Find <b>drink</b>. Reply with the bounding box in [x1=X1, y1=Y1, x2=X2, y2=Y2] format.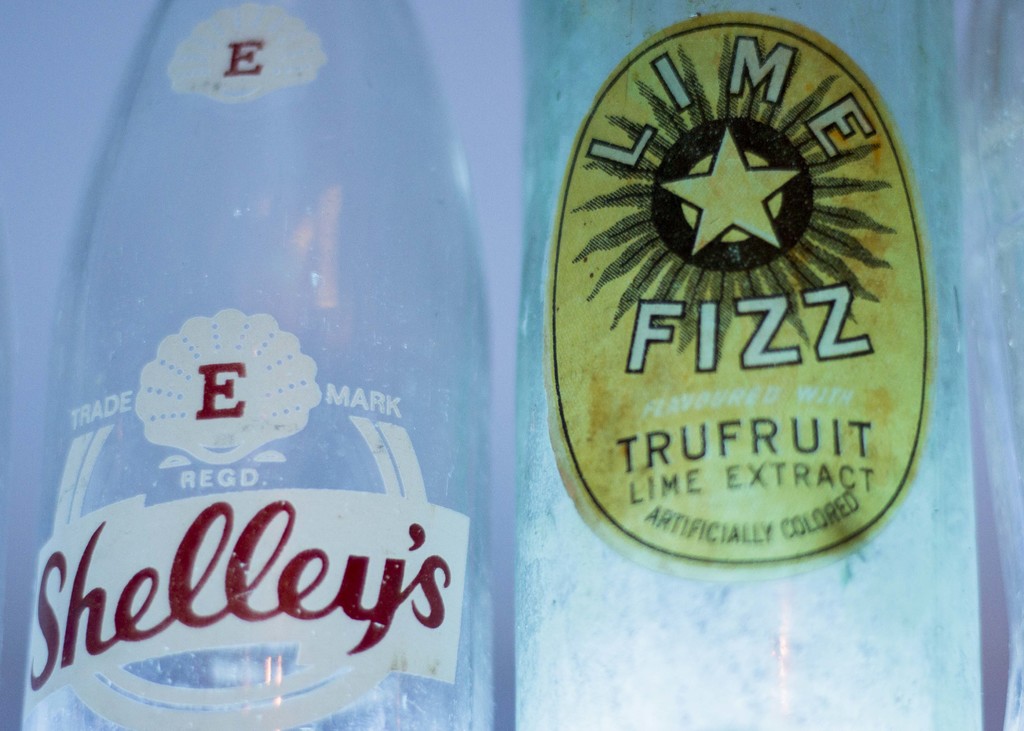
[x1=518, y1=14, x2=967, y2=648].
